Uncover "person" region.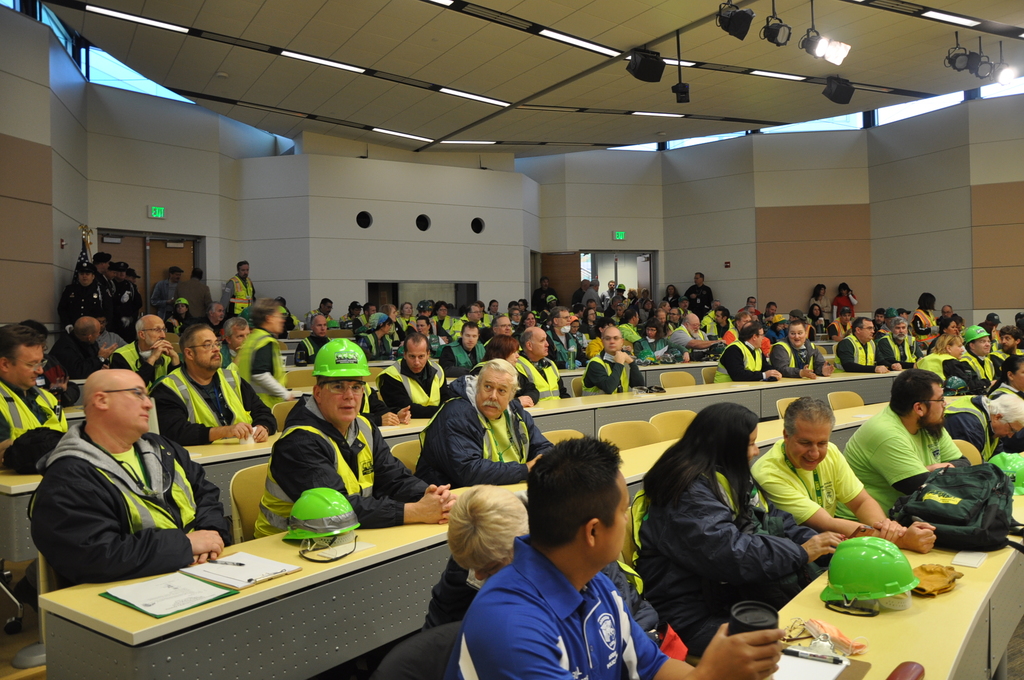
Uncovered: <region>539, 279, 552, 301</region>.
